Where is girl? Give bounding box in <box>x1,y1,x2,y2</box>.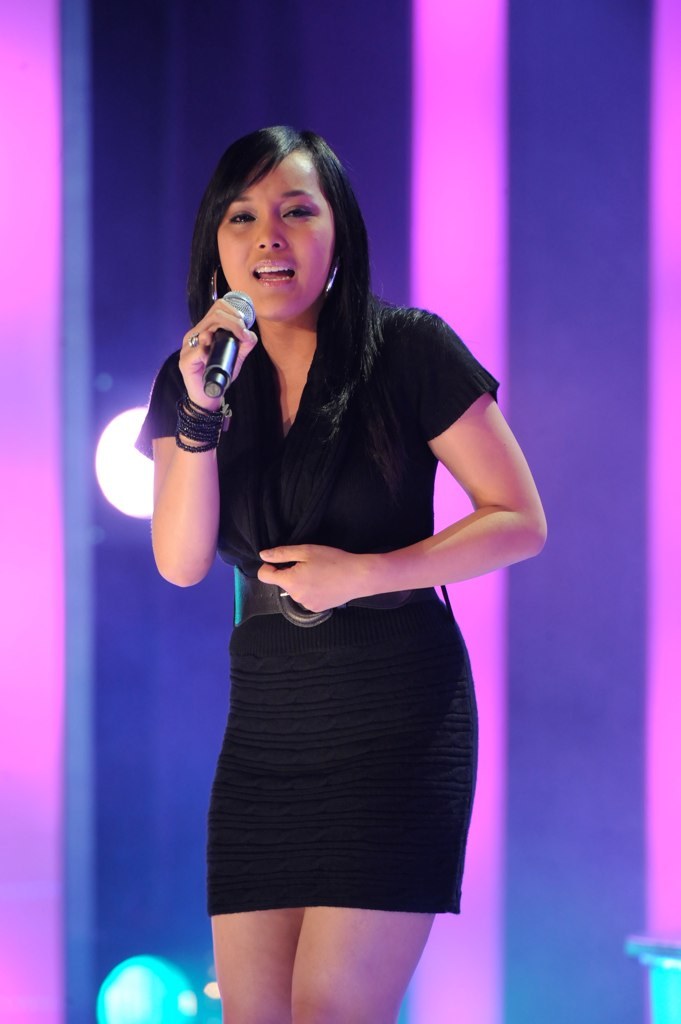
<box>129,115,550,1023</box>.
